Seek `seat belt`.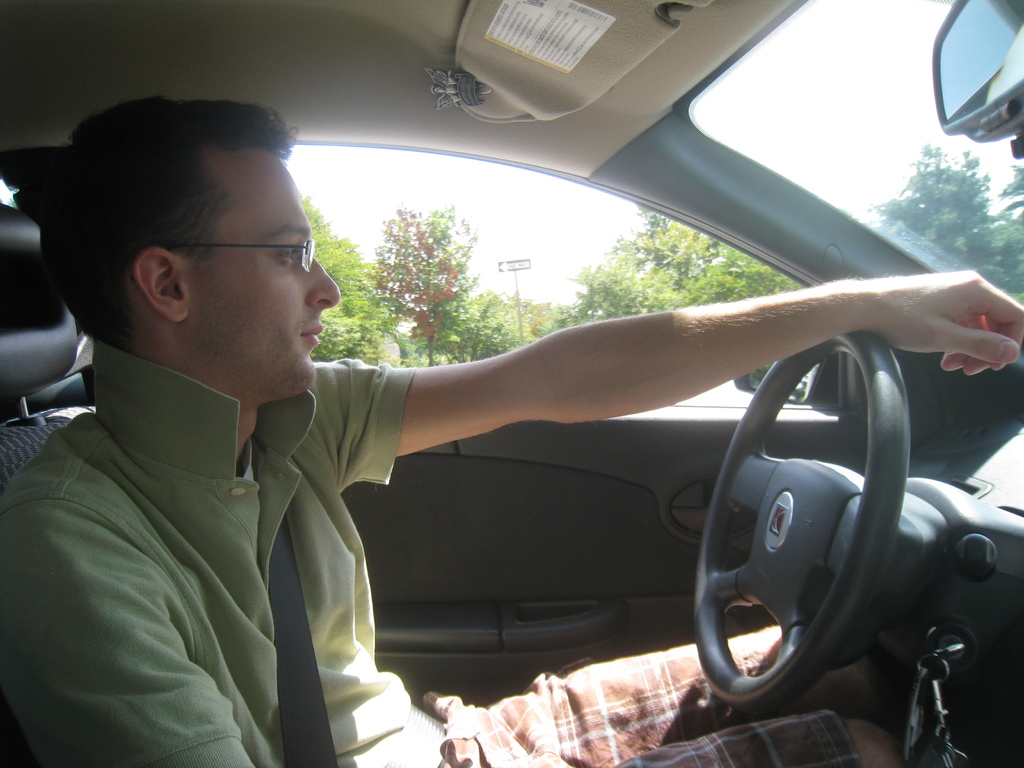
BBox(281, 511, 340, 765).
